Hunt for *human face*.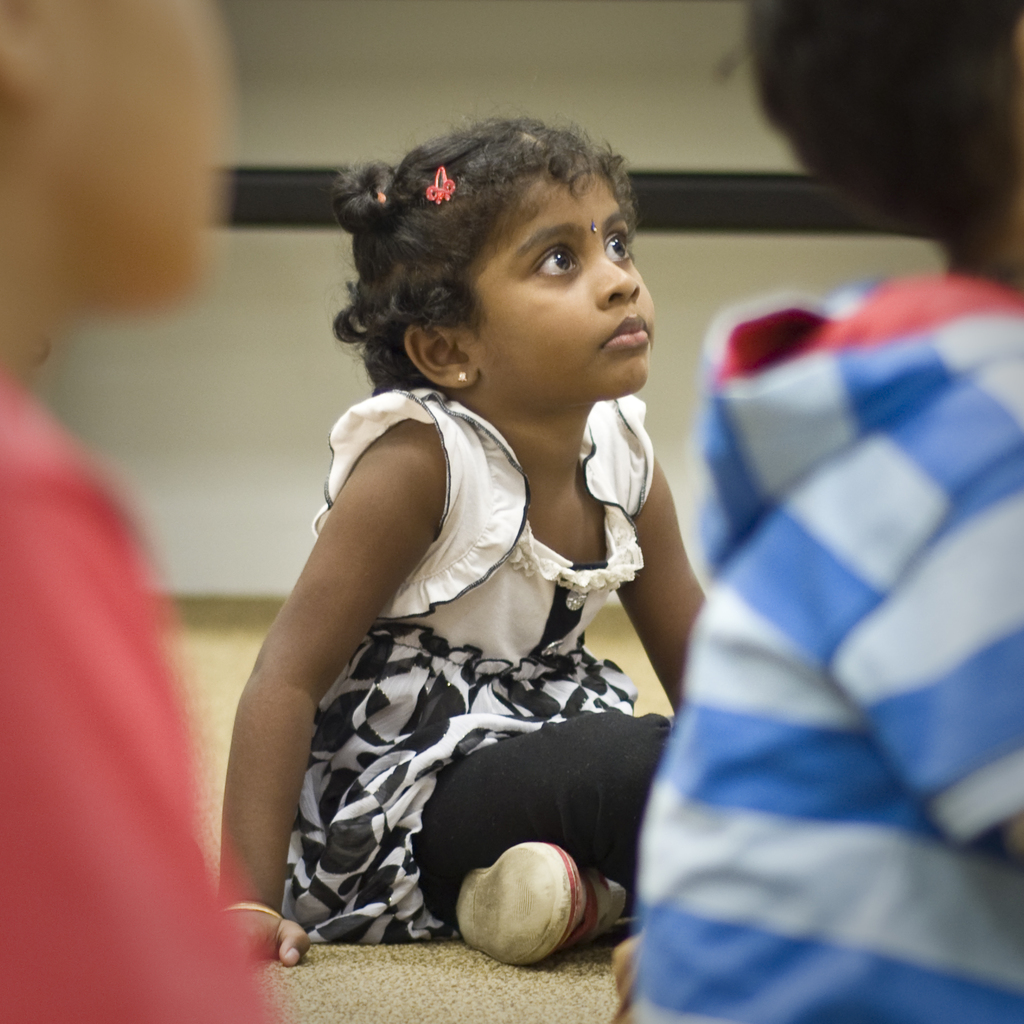
Hunted down at (x1=0, y1=0, x2=225, y2=308).
